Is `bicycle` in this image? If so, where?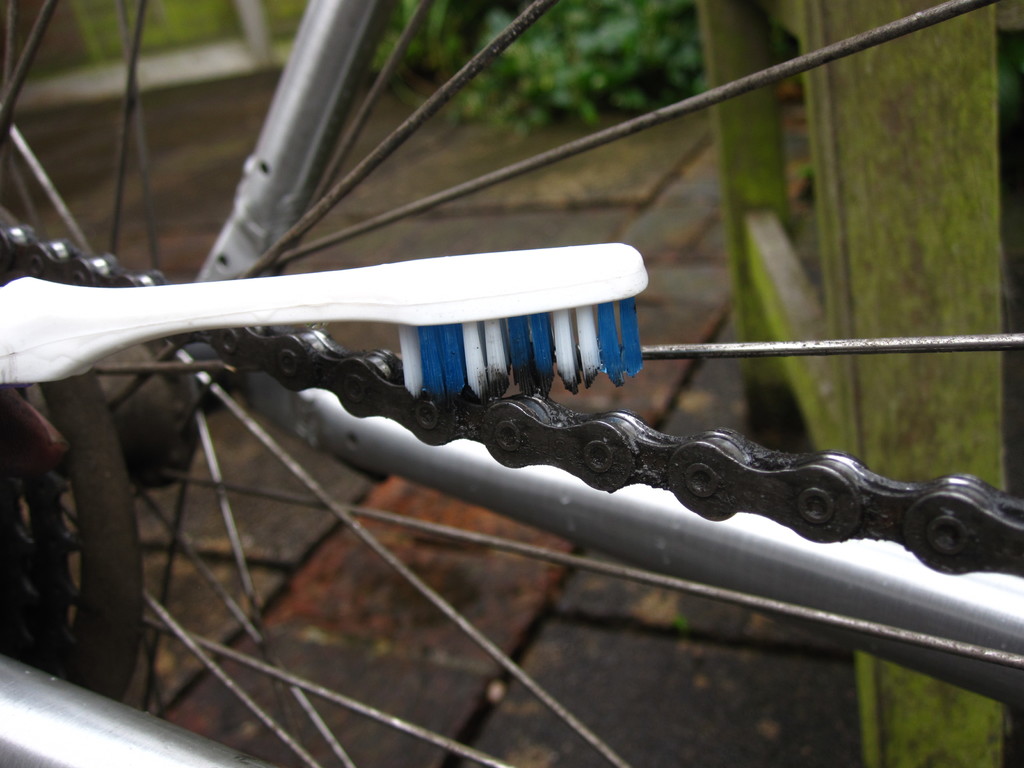
Yes, at bbox(42, 26, 1023, 688).
